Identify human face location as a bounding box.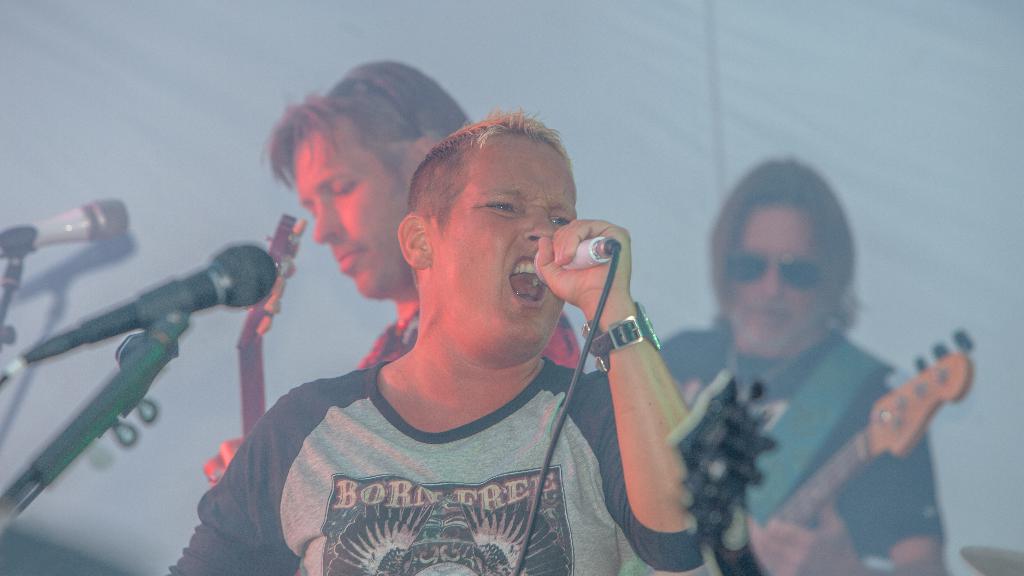
[729,198,830,356].
